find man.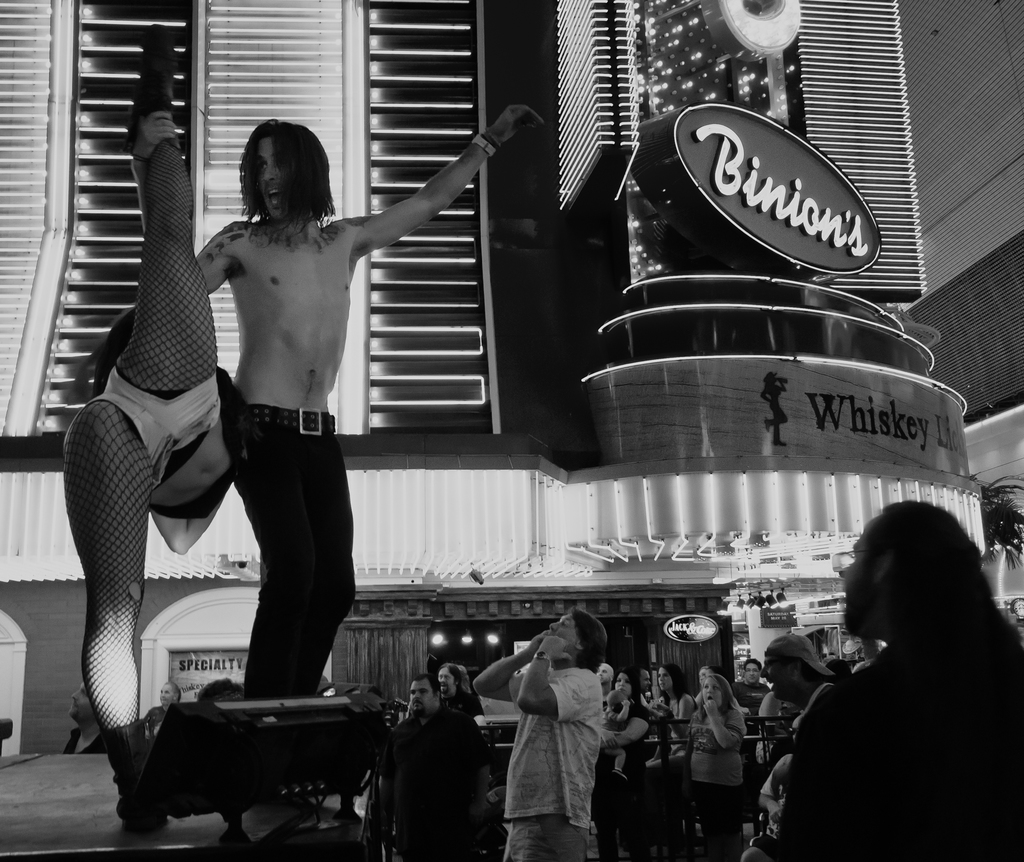
rect(726, 657, 769, 792).
